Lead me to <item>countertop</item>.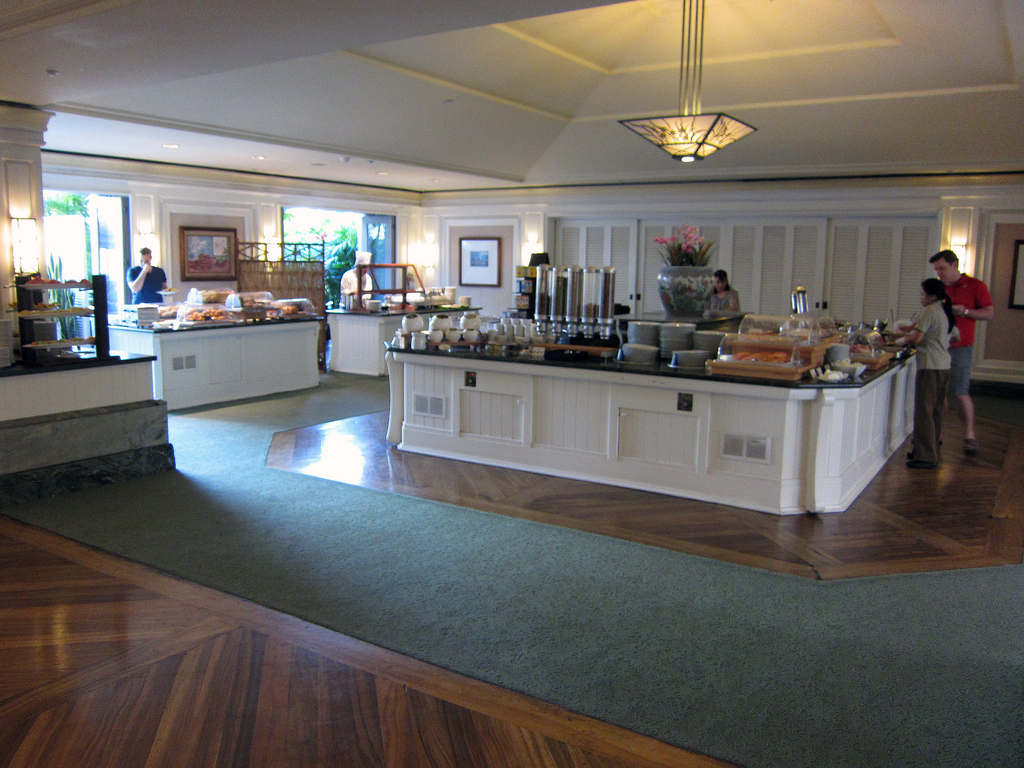
Lead to (394,312,909,387).
